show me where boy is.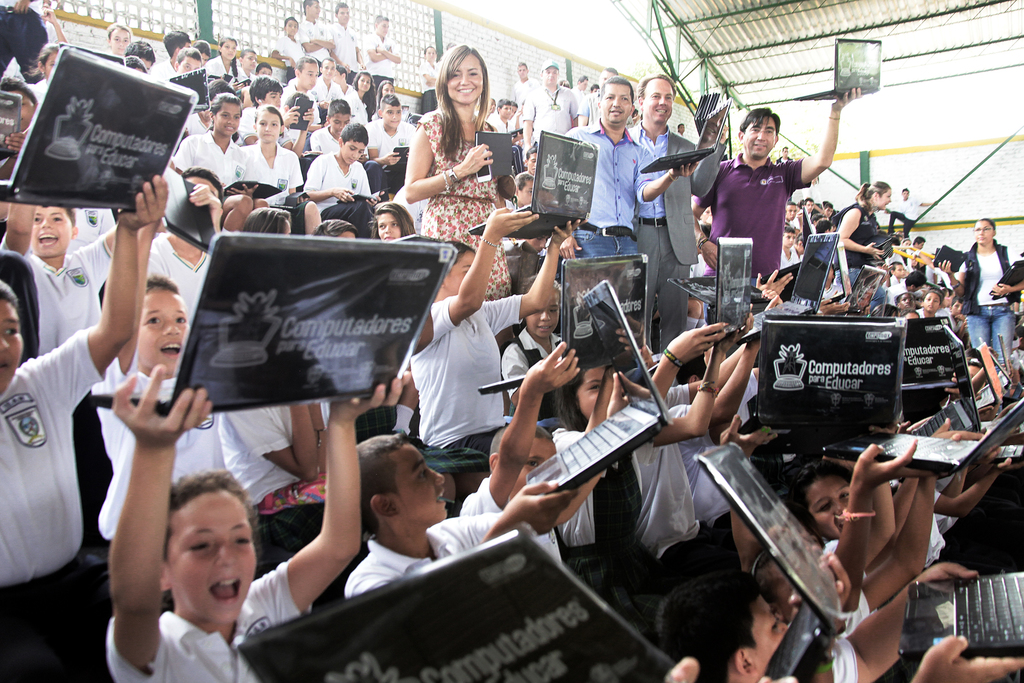
boy is at (x1=367, y1=85, x2=415, y2=192).
